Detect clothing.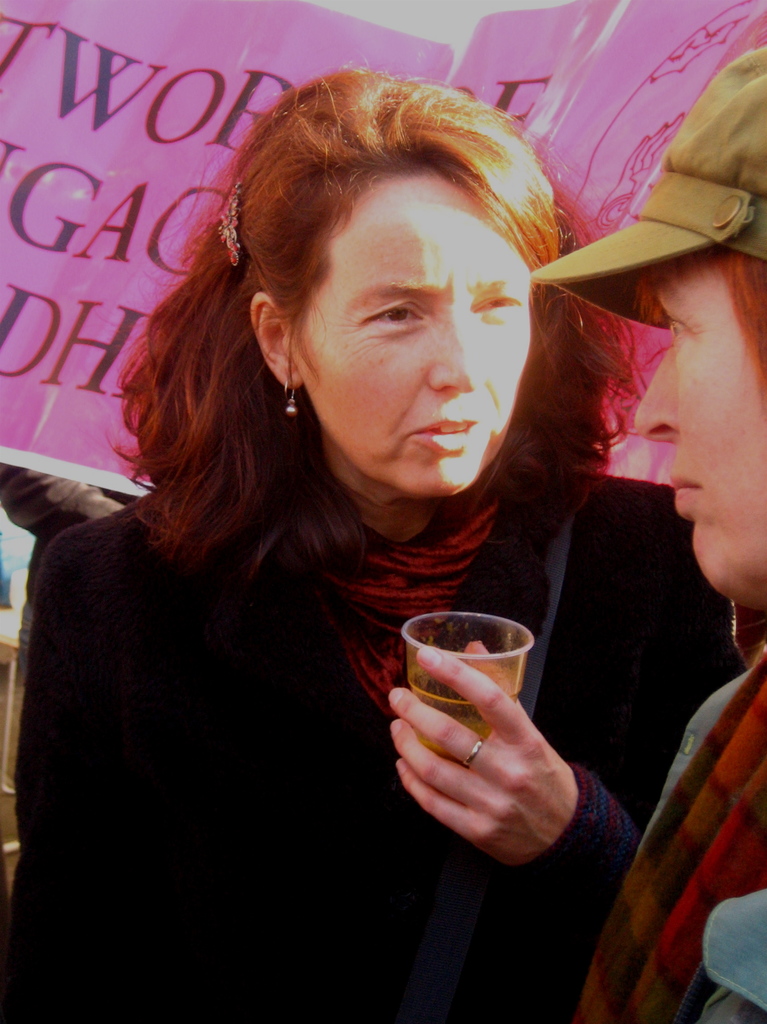
Detected at 0,455,738,1023.
